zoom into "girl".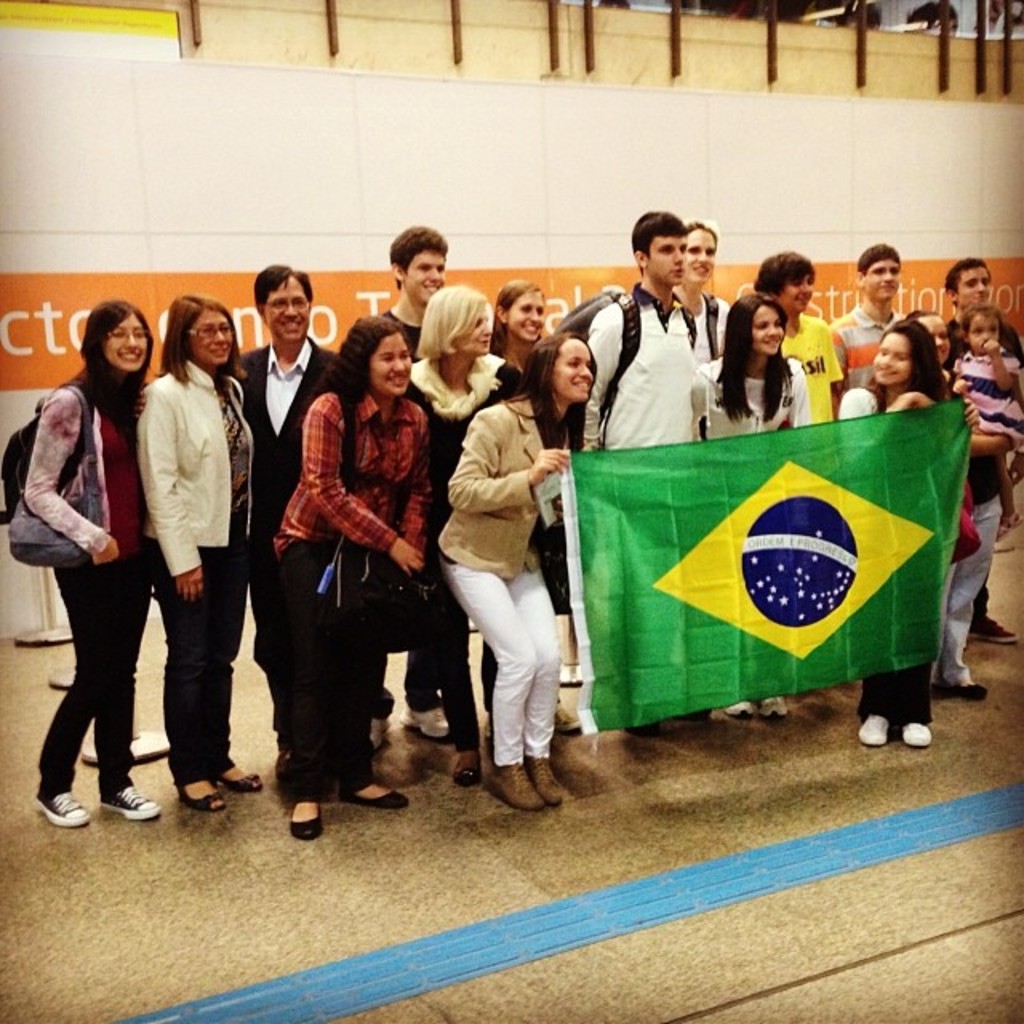
Zoom target: select_region(950, 309, 1022, 554).
